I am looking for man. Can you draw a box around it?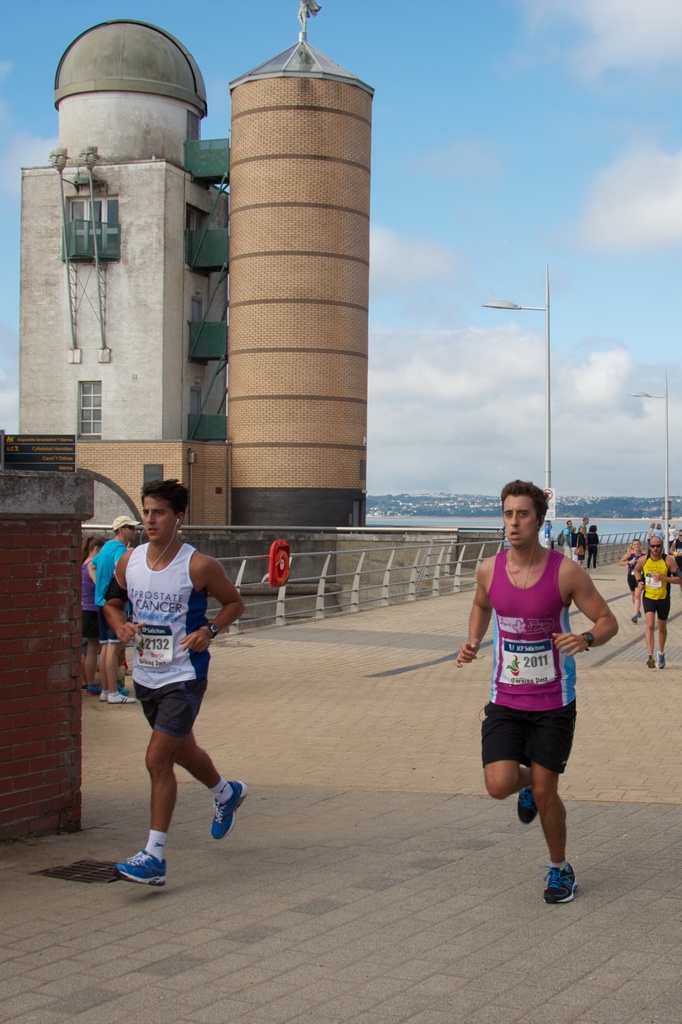
Sure, the bounding box is 104:485:251:891.
